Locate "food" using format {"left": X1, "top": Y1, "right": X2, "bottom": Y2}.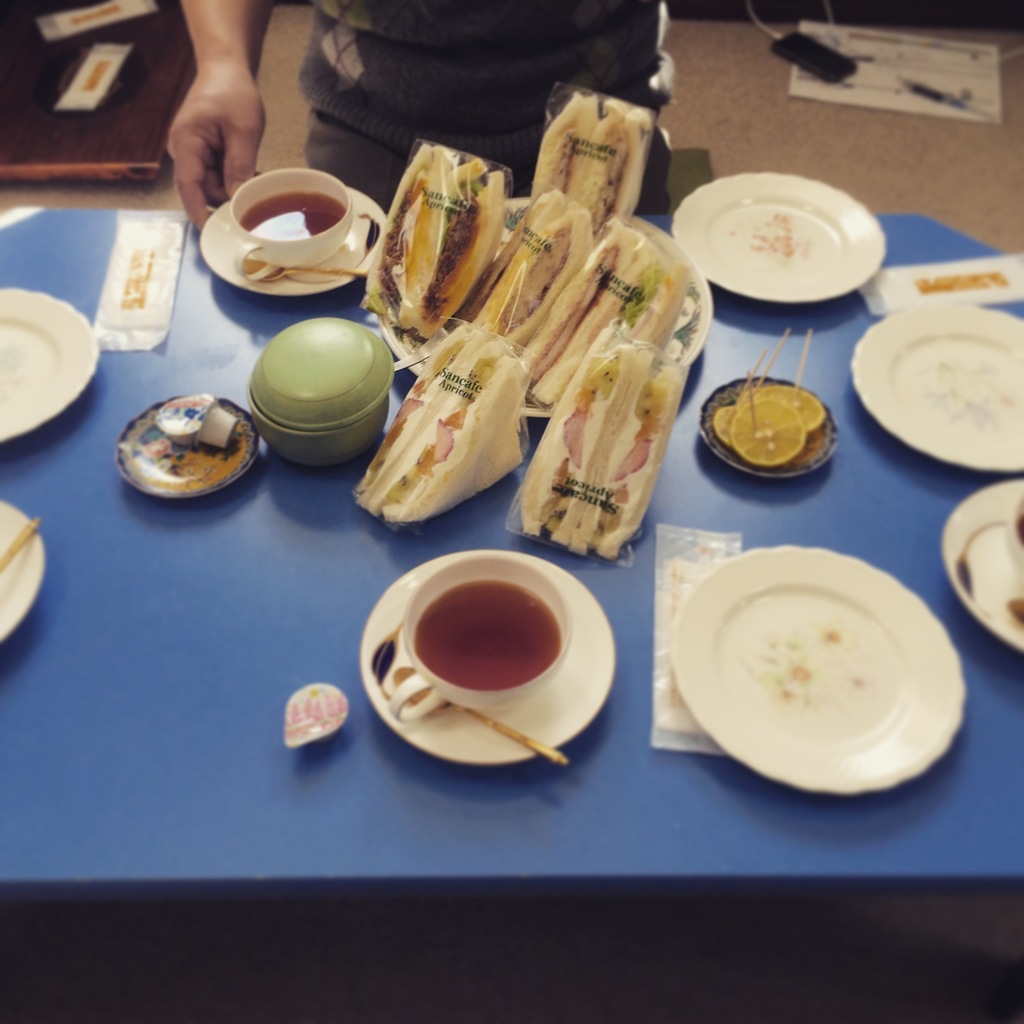
{"left": 707, "top": 379, "right": 828, "bottom": 465}.
